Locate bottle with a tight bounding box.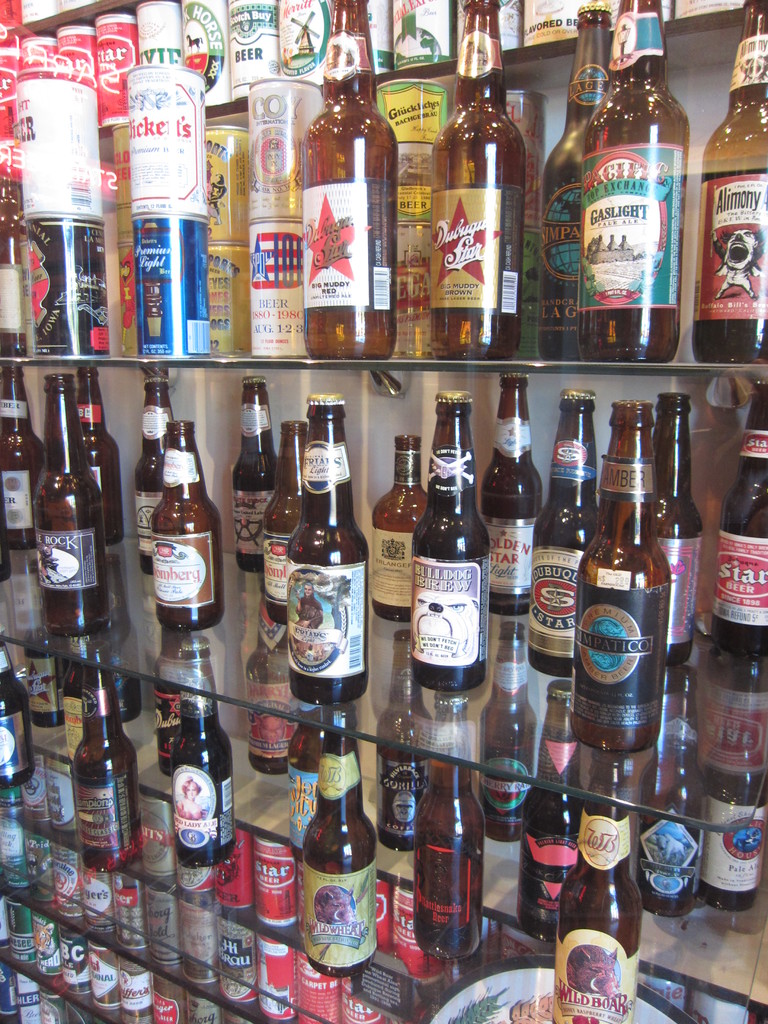
x1=0, y1=643, x2=38, y2=792.
